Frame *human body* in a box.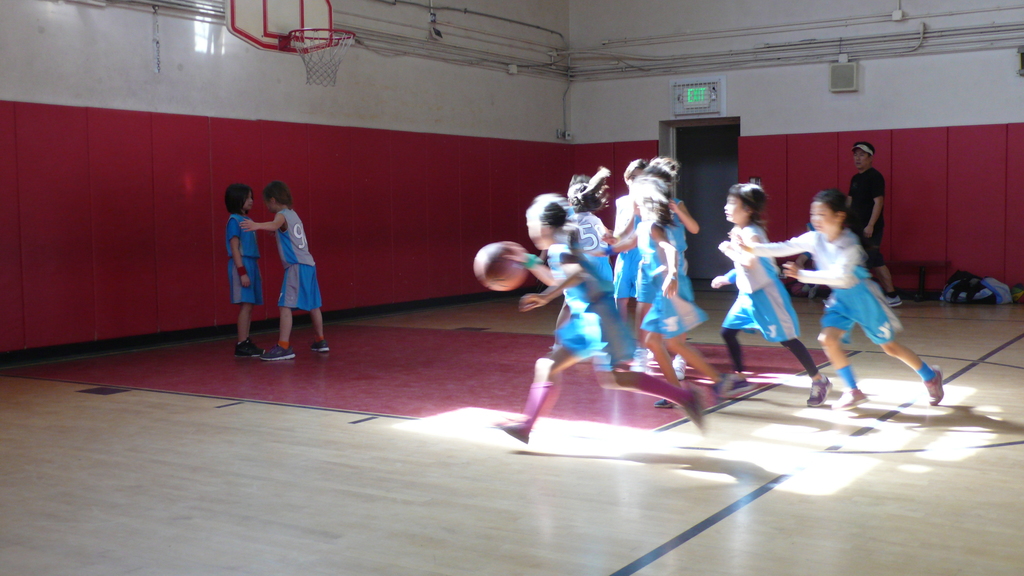
715,181,825,411.
